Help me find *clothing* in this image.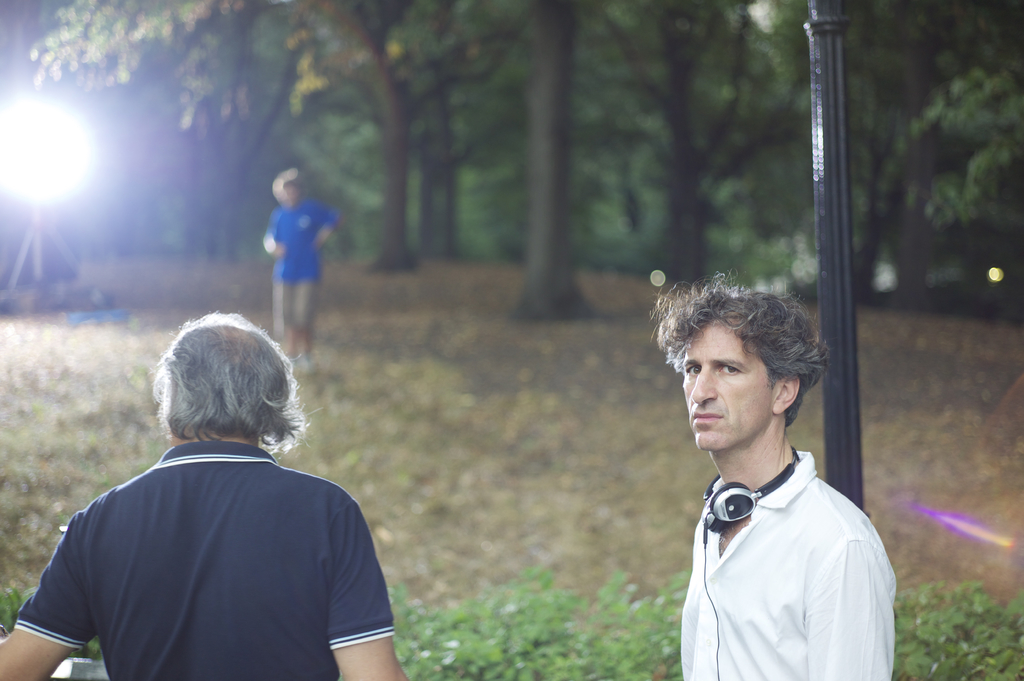
Found it: BBox(675, 448, 905, 680).
